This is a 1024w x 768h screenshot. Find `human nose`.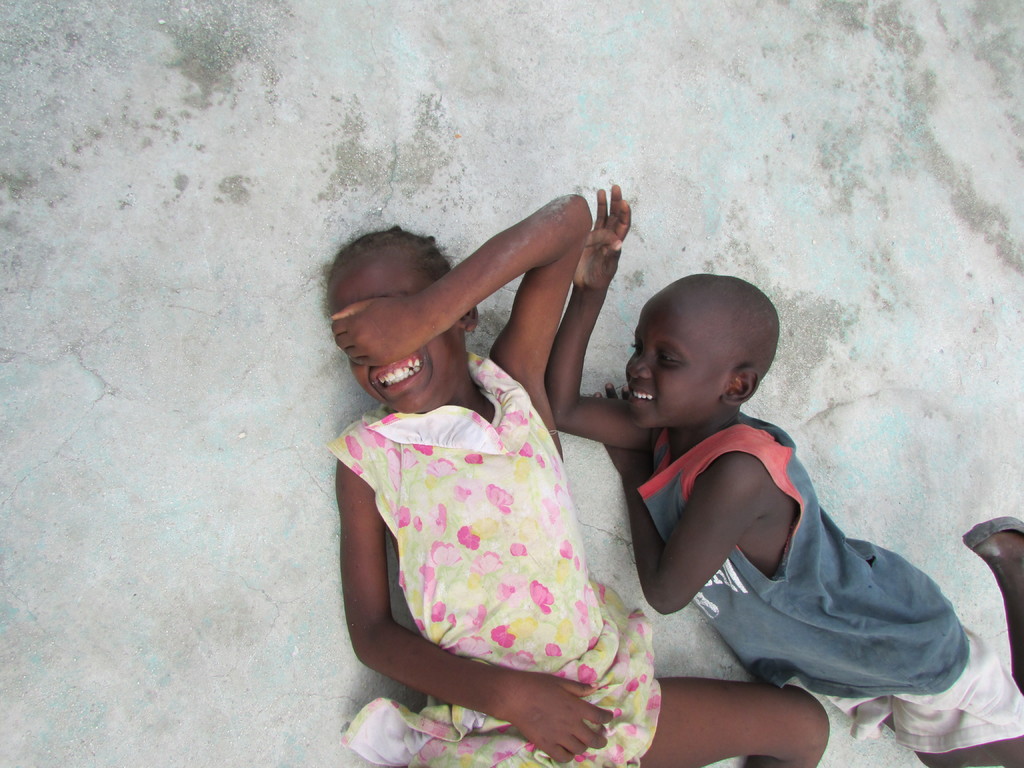
Bounding box: {"left": 625, "top": 345, "right": 649, "bottom": 381}.
